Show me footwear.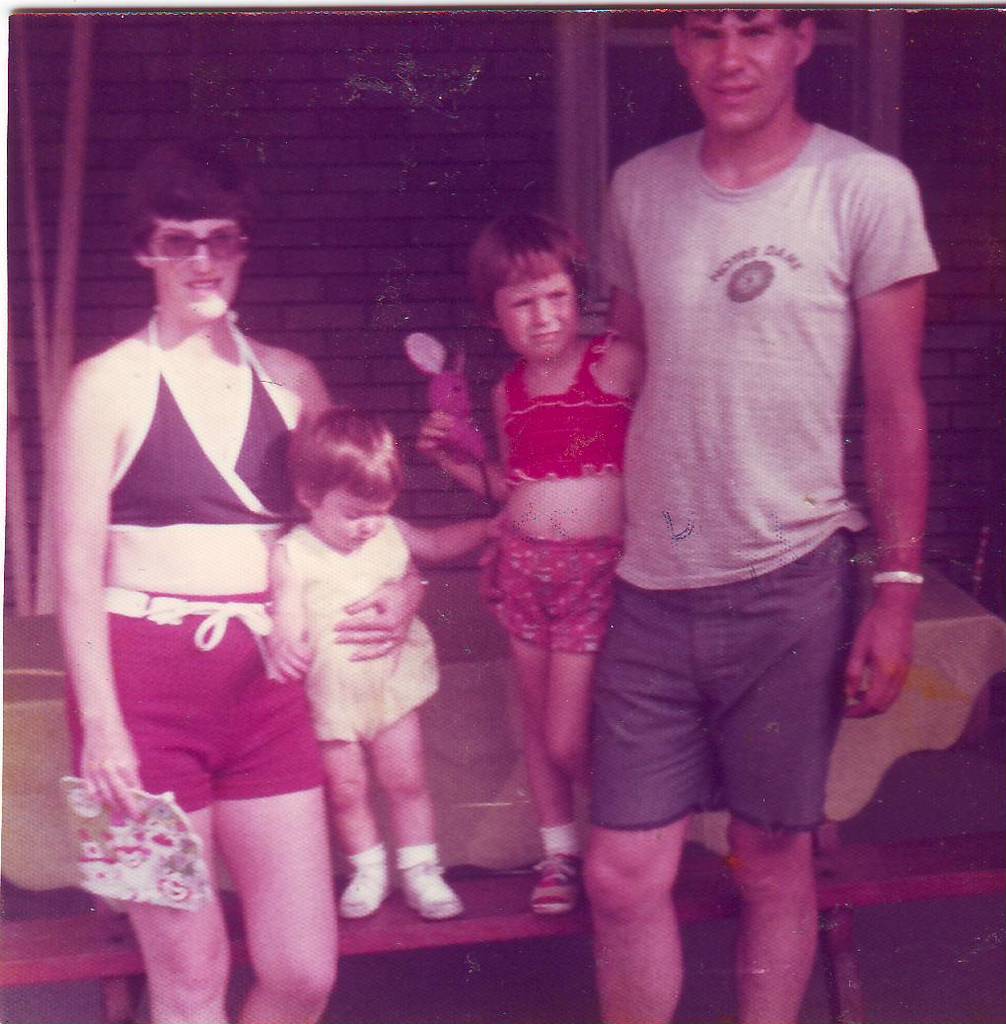
footwear is here: Rect(532, 854, 588, 916).
